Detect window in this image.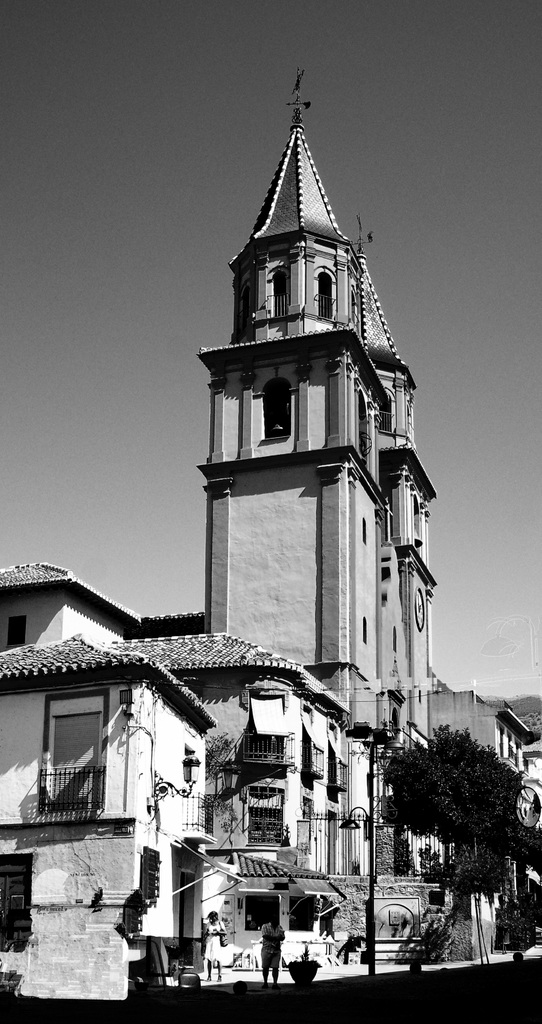
Detection: x1=268 y1=266 x2=290 y2=319.
